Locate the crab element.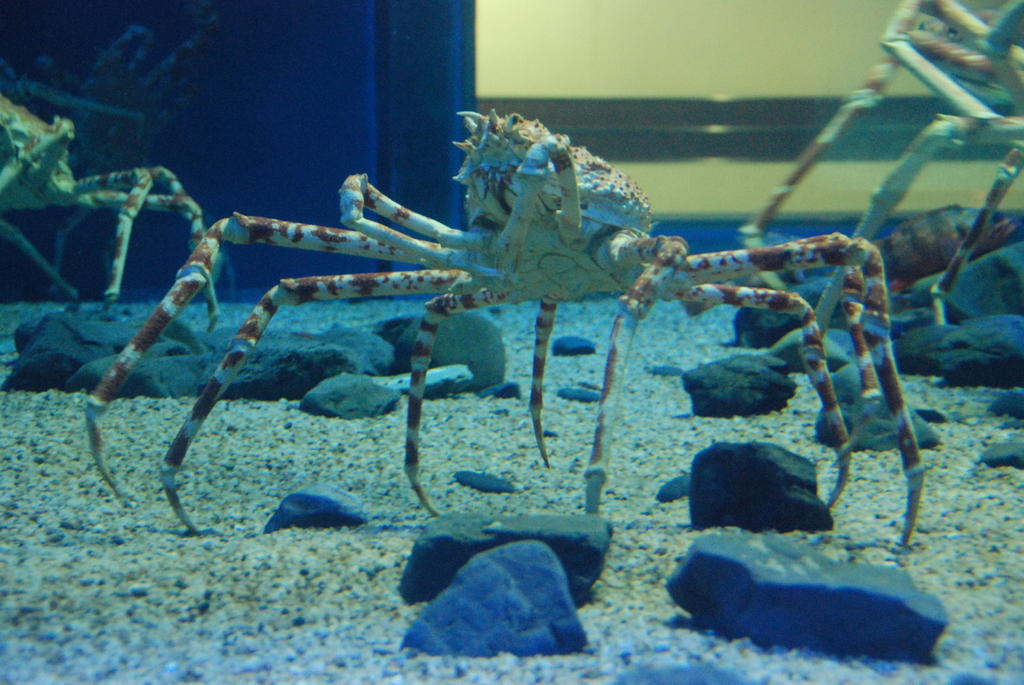
Element bbox: pyautogui.locateOnScreen(0, 93, 221, 332).
